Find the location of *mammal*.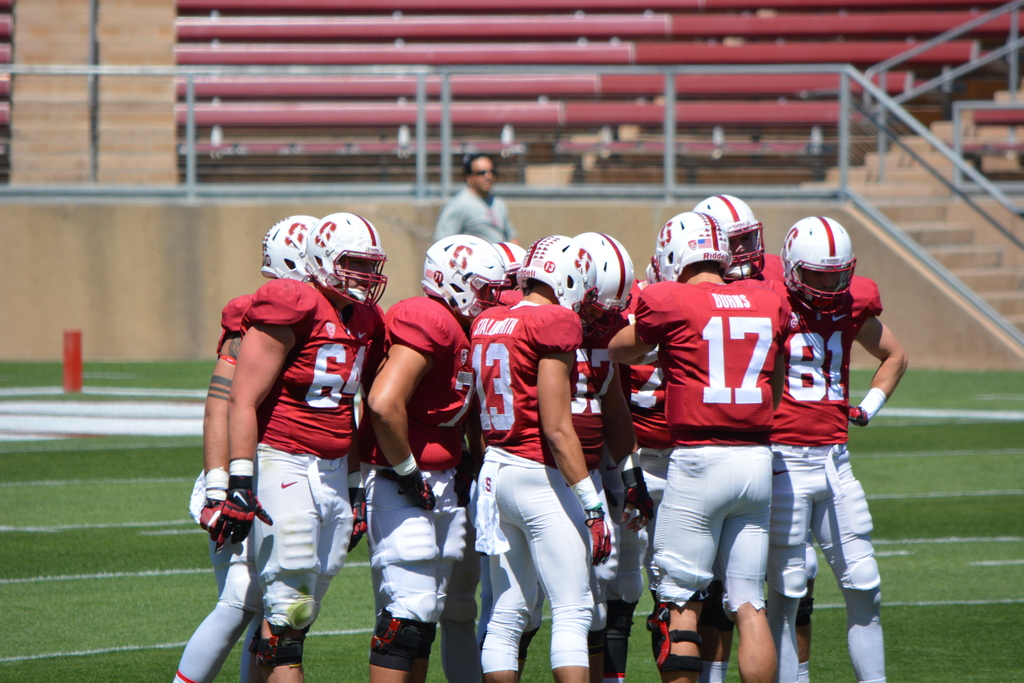
Location: rect(360, 234, 502, 673).
